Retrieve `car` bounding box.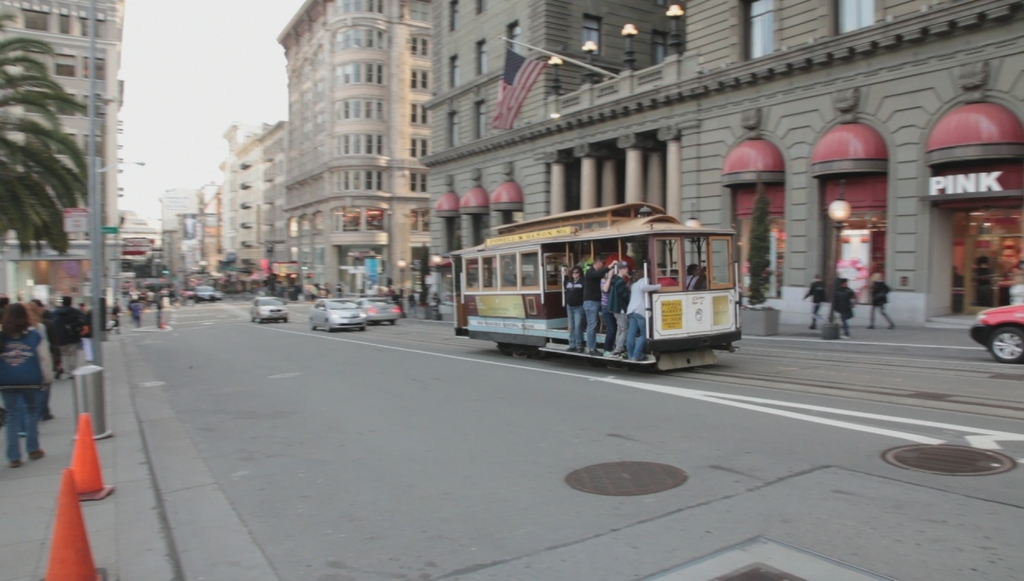
Bounding box: [left=194, top=282, right=216, bottom=301].
